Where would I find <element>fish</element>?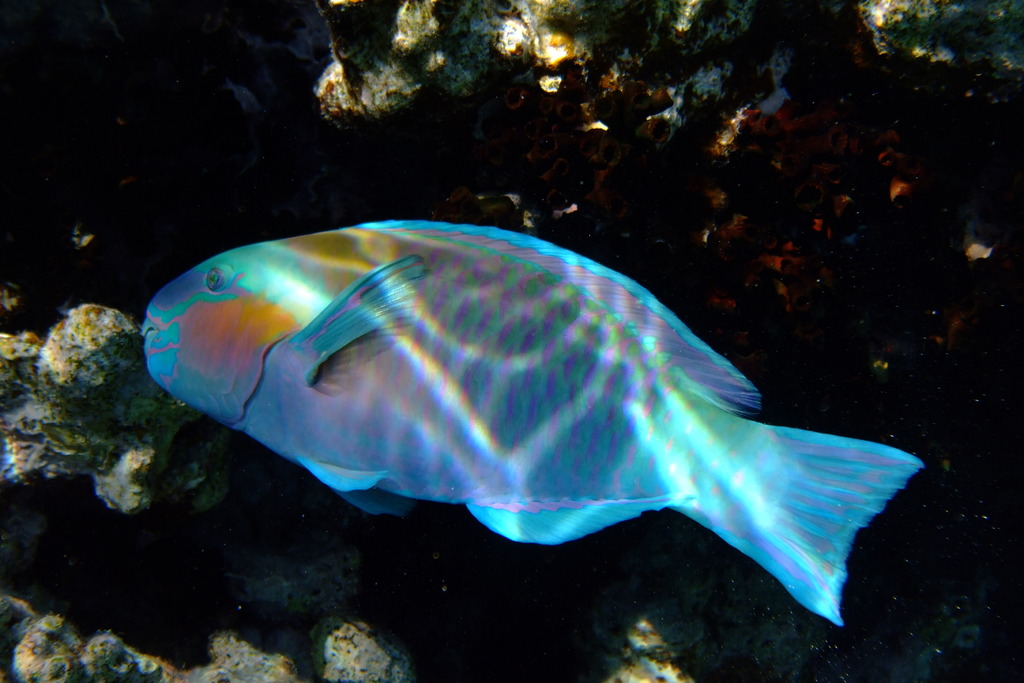
At l=152, t=195, r=929, b=625.
